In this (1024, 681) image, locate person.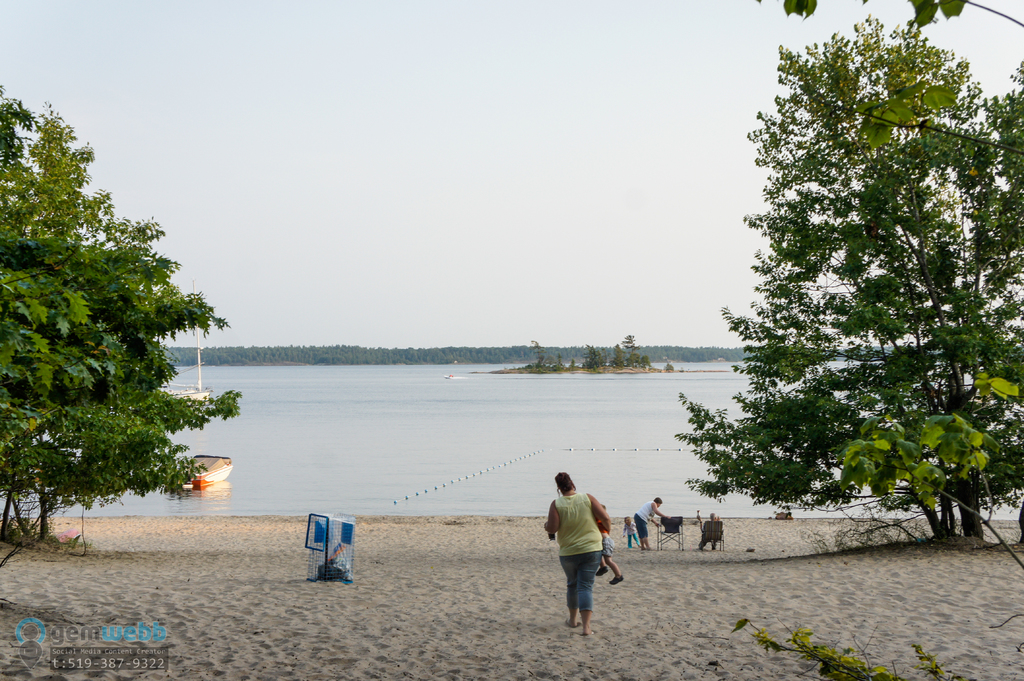
Bounding box: detection(696, 512, 723, 551).
